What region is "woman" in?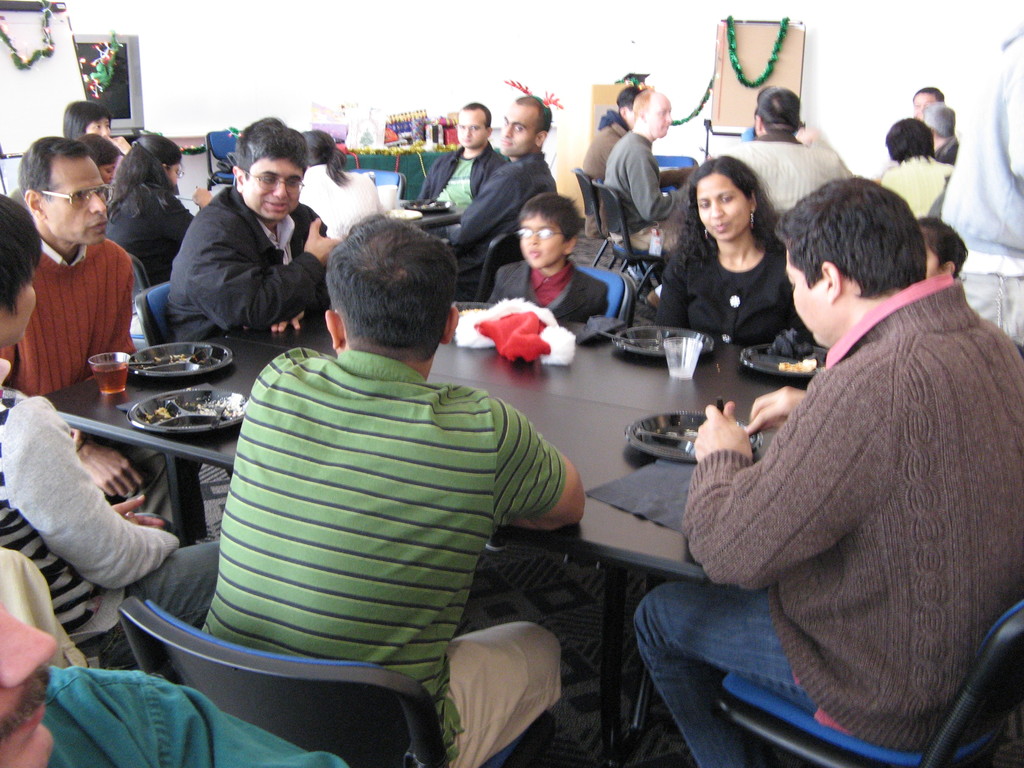
locate(106, 129, 211, 289).
